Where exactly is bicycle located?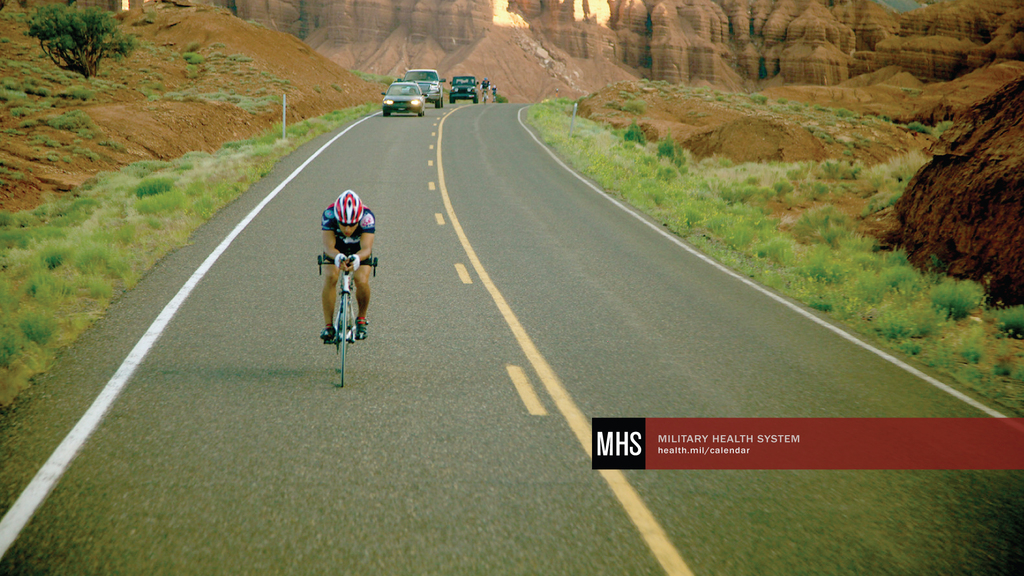
Its bounding box is [left=316, top=253, right=381, bottom=388].
